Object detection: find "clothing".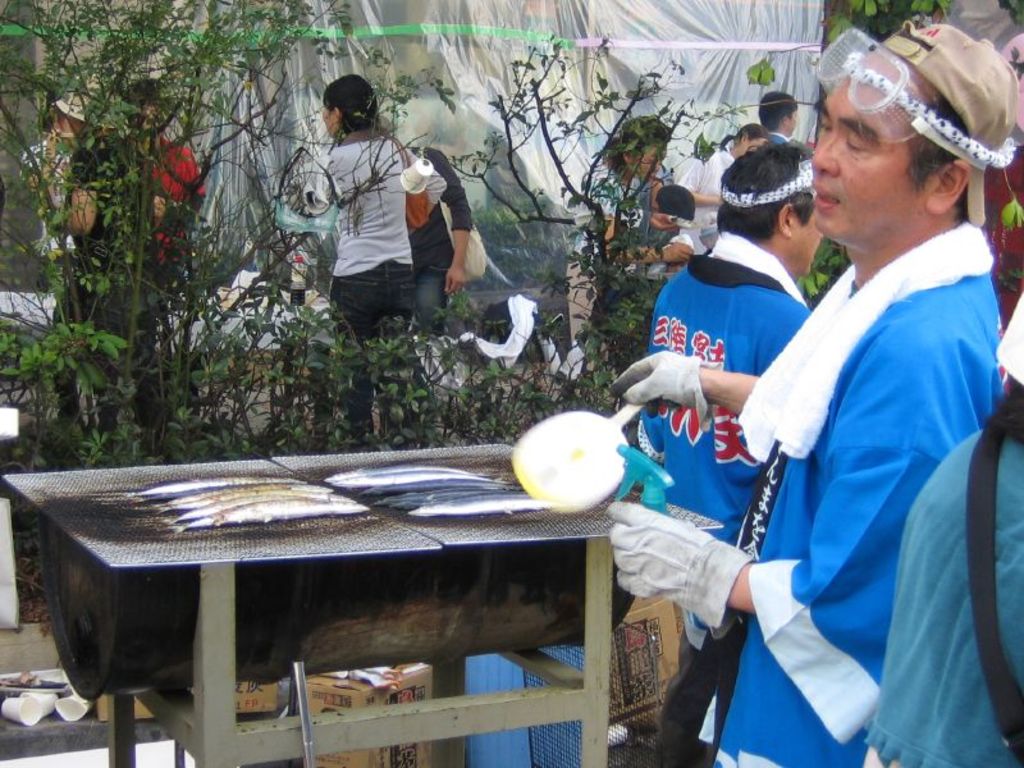
bbox(301, 128, 416, 431).
